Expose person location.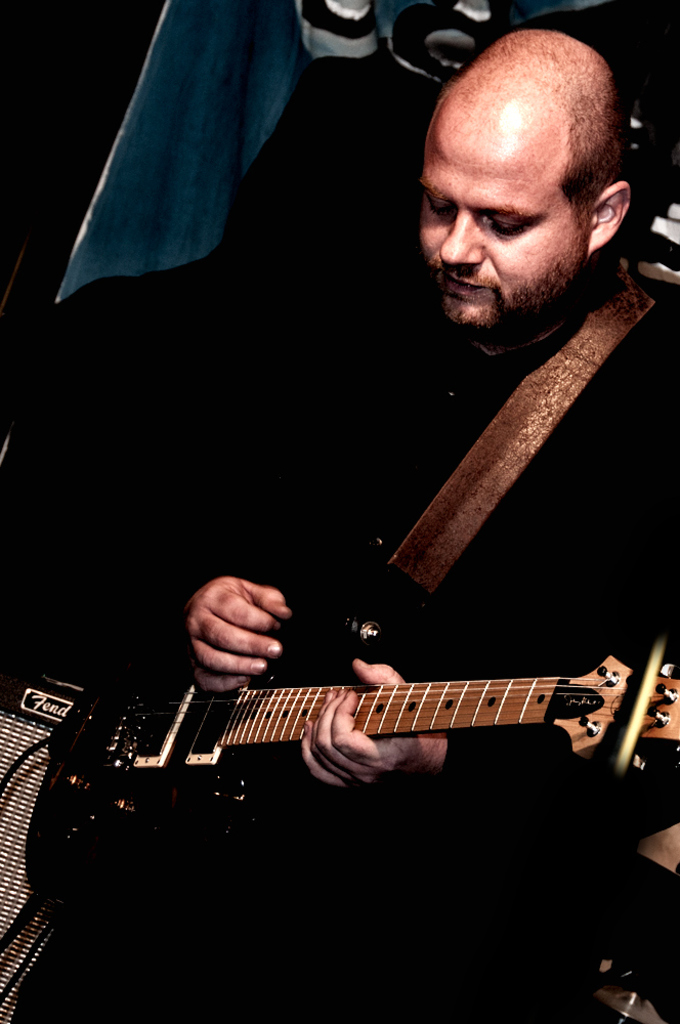
Exposed at 115 30 679 1023.
